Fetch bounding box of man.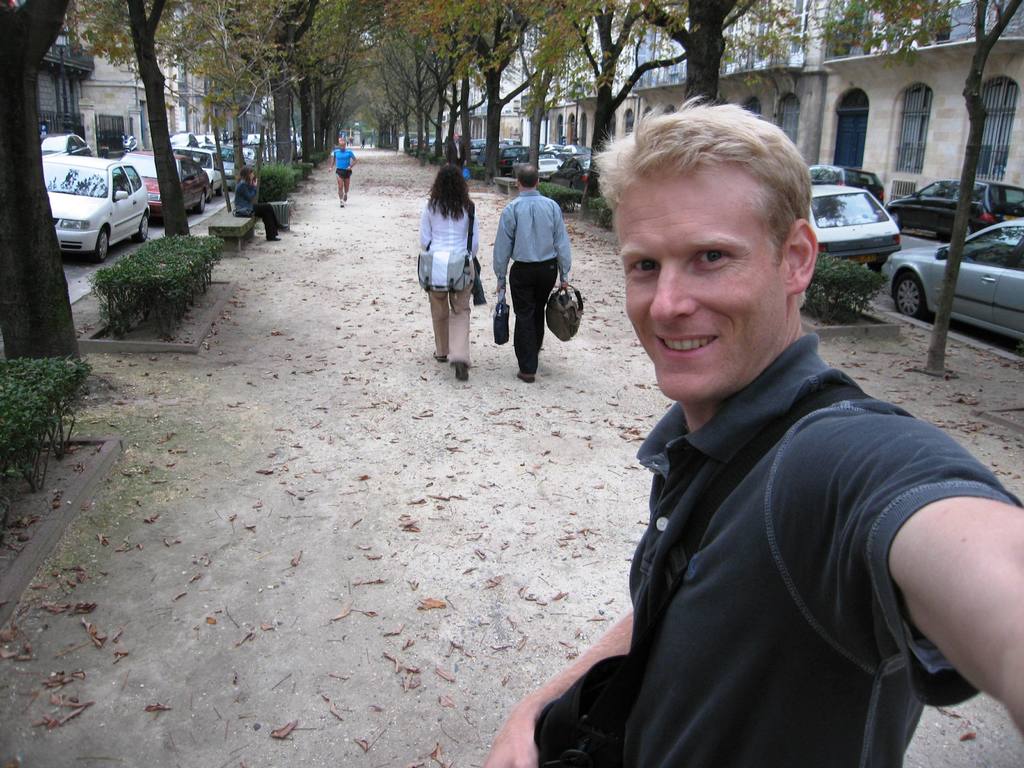
Bbox: x1=524 y1=95 x2=1023 y2=761.
